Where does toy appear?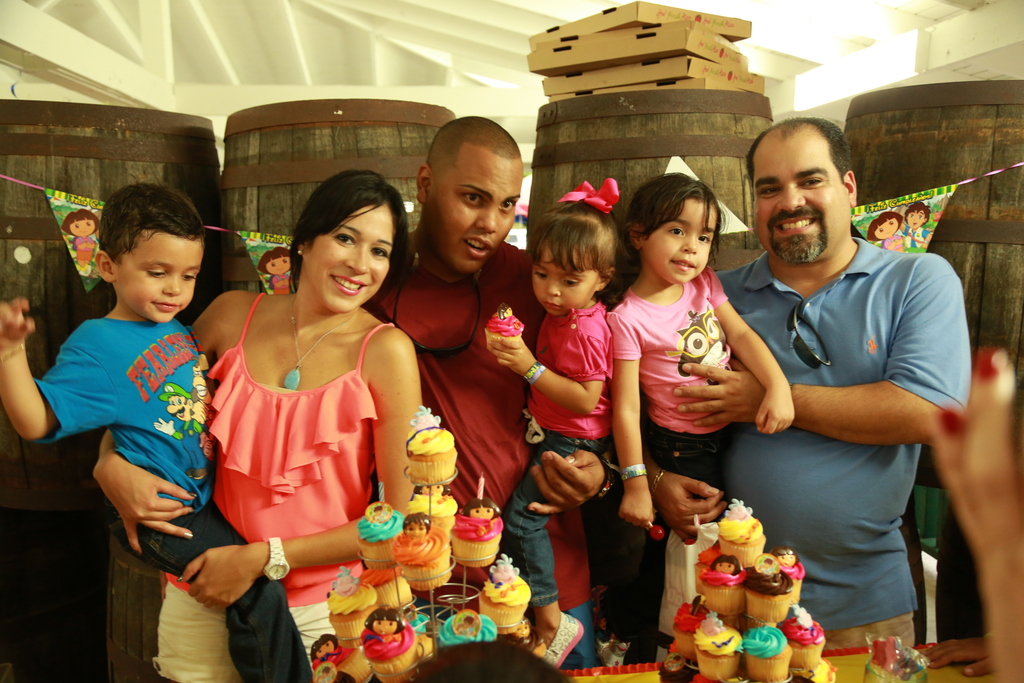
Appears at <region>309, 632, 341, 663</region>.
